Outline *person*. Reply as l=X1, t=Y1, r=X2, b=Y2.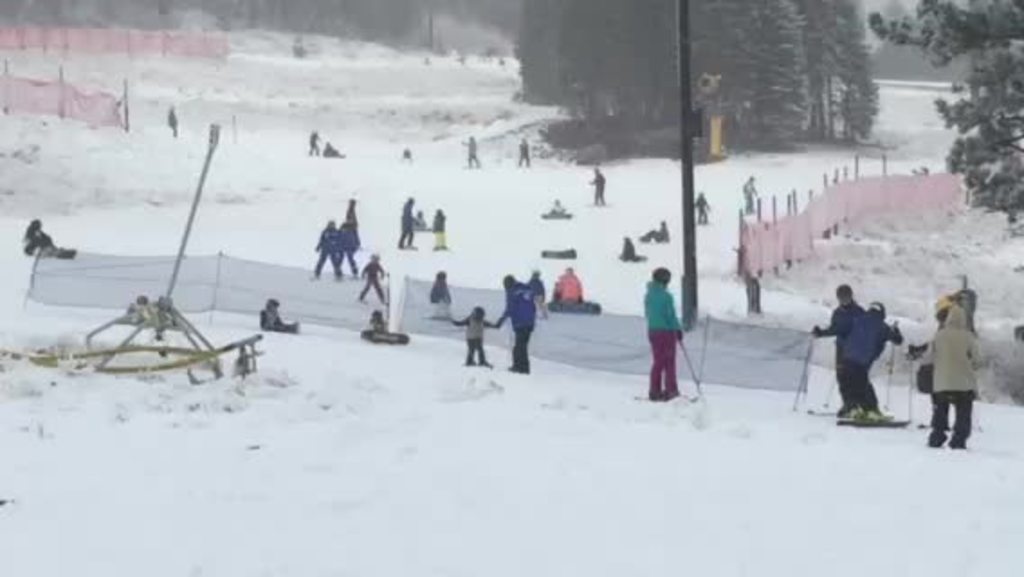
l=404, t=191, r=420, b=243.
